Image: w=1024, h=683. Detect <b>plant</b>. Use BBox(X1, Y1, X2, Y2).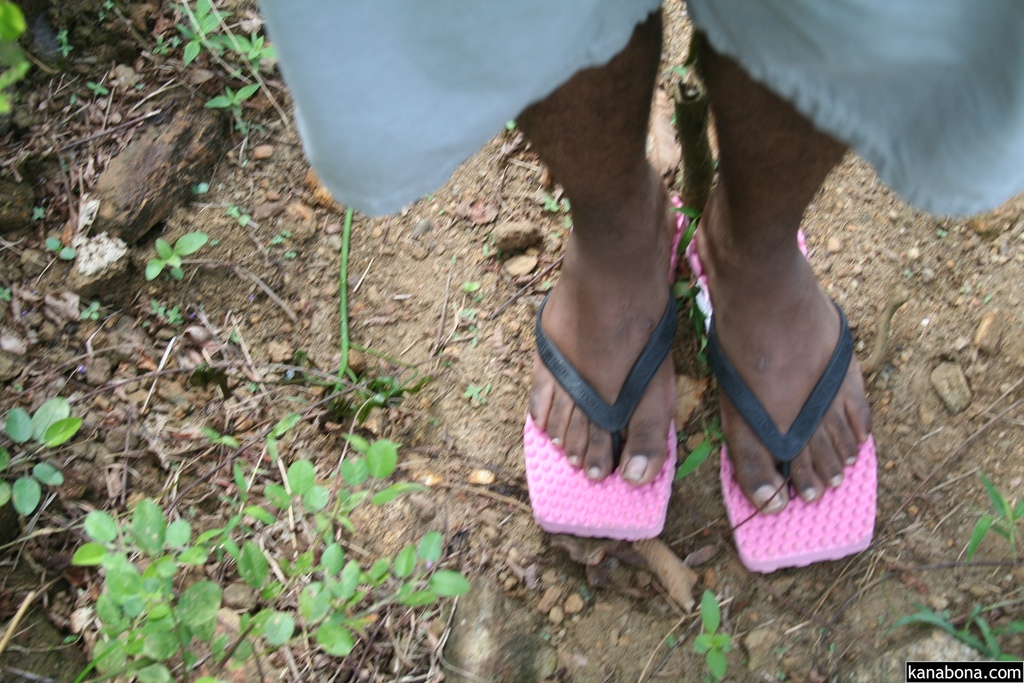
BBox(31, 206, 43, 223).
